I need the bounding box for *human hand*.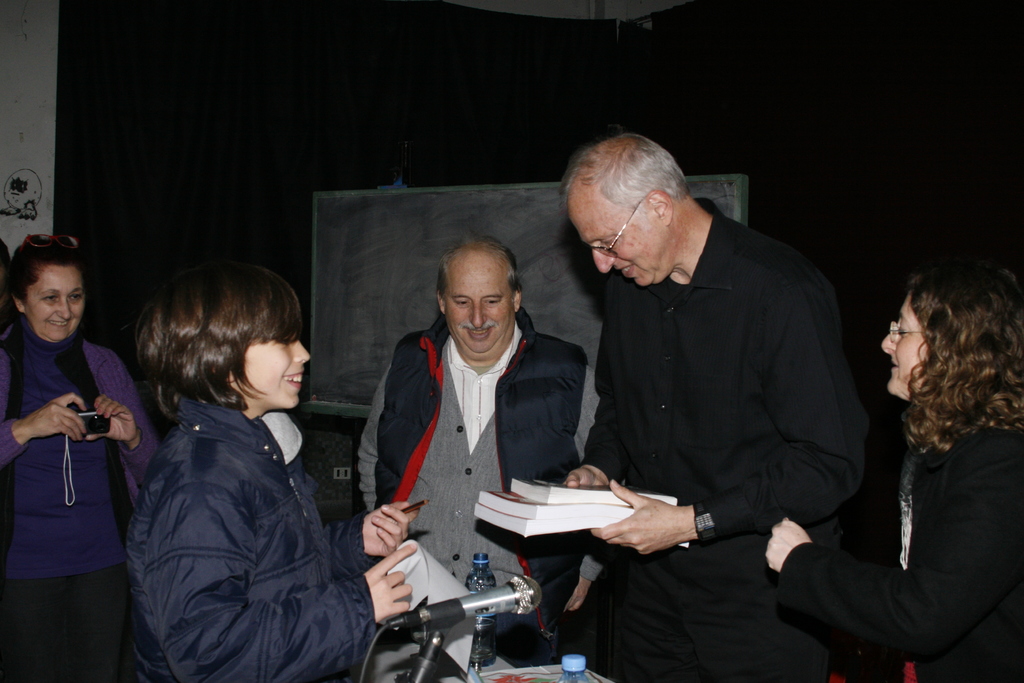
Here it is: 362/498/420/558.
